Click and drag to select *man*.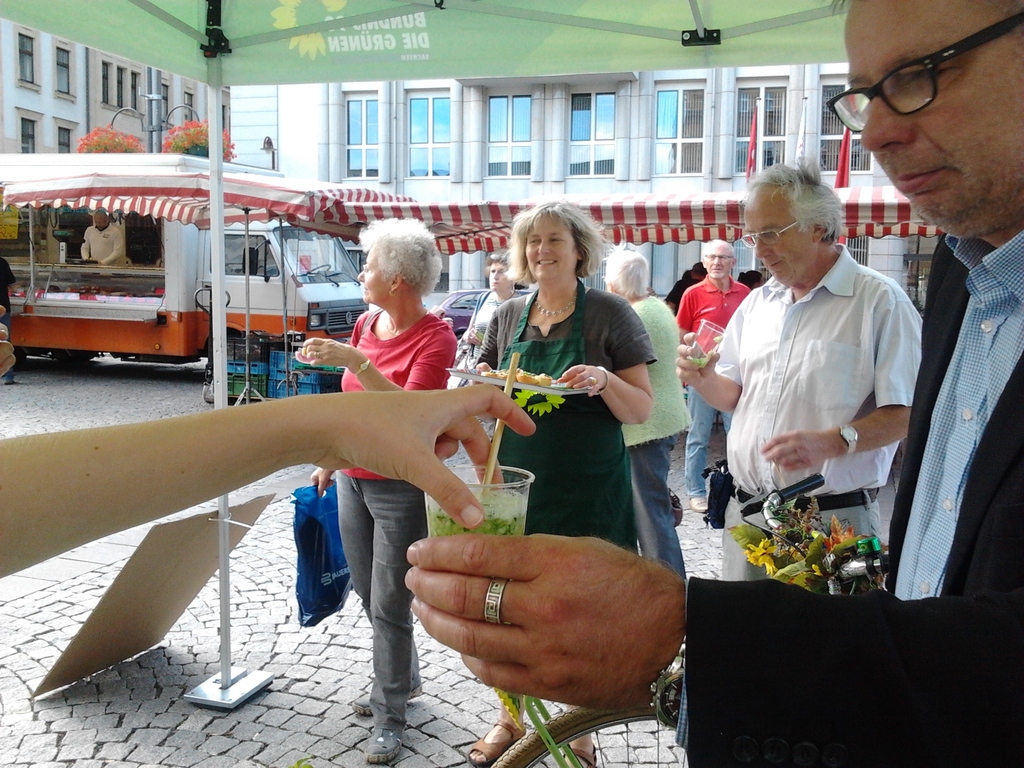
Selection: 78, 211, 126, 264.
